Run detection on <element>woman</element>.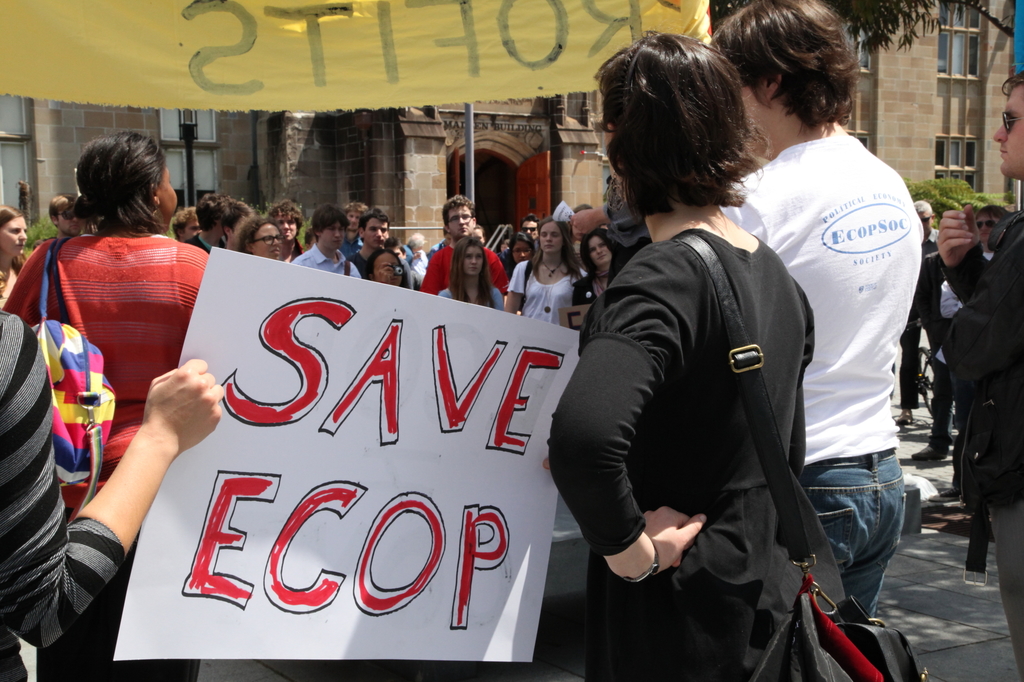
Result: (575, 24, 845, 681).
